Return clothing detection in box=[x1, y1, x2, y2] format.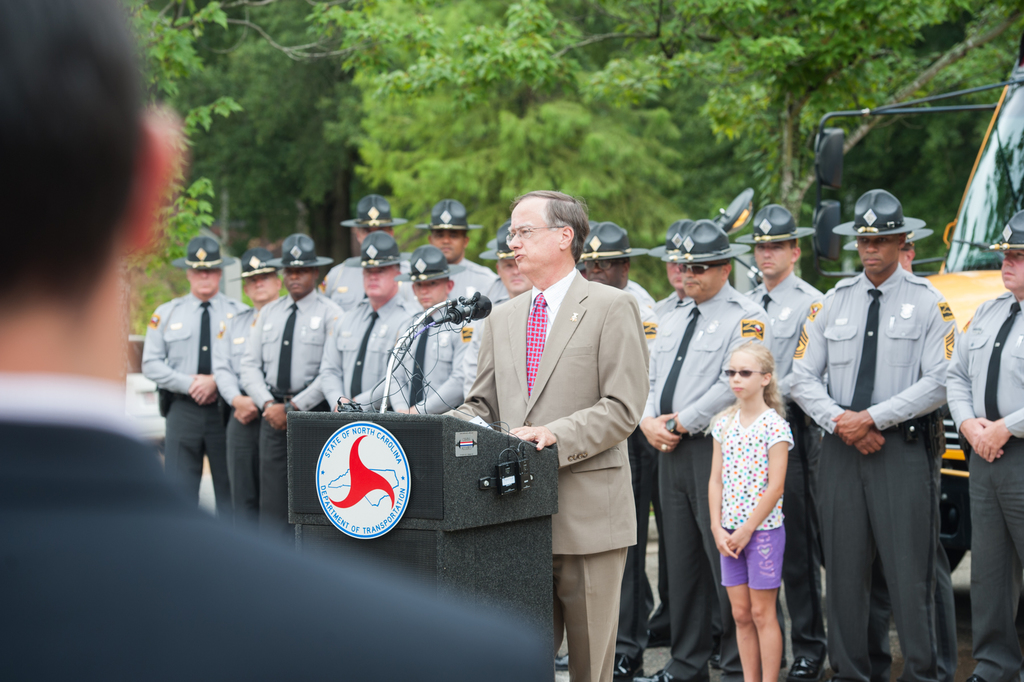
box=[243, 288, 346, 528].
